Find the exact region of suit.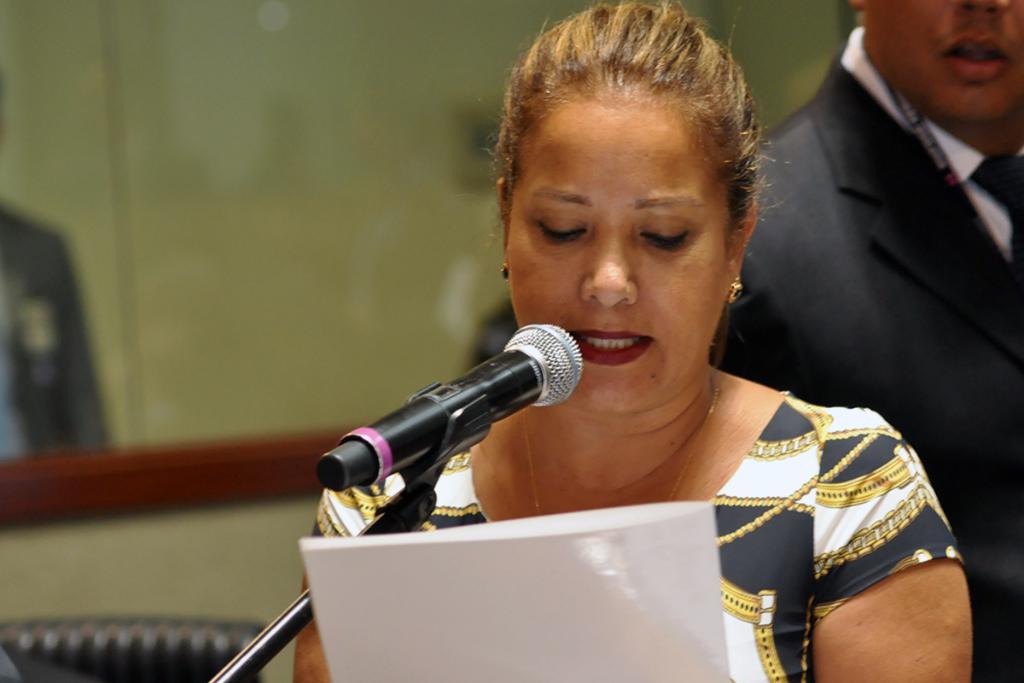
Exact region: [709, 51, 1023, 682].
